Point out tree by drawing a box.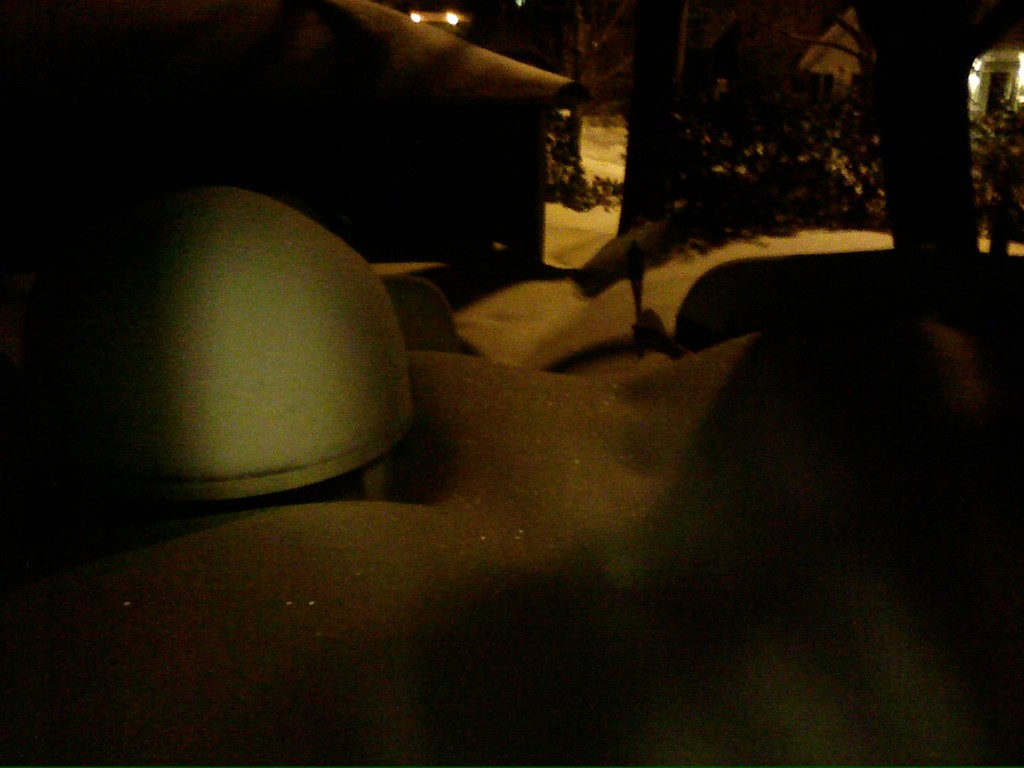
bbox=(612, 0, 1023, 257).
